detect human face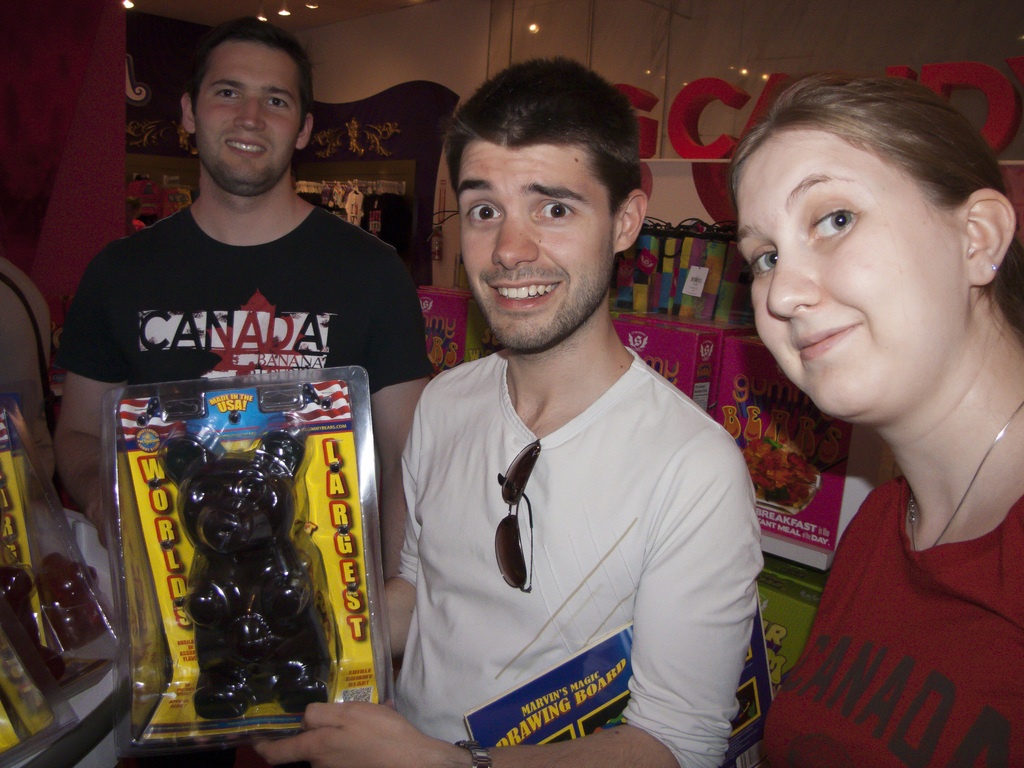
{"left": 452, "top": 138, "right": 612, "bottom": 352}
